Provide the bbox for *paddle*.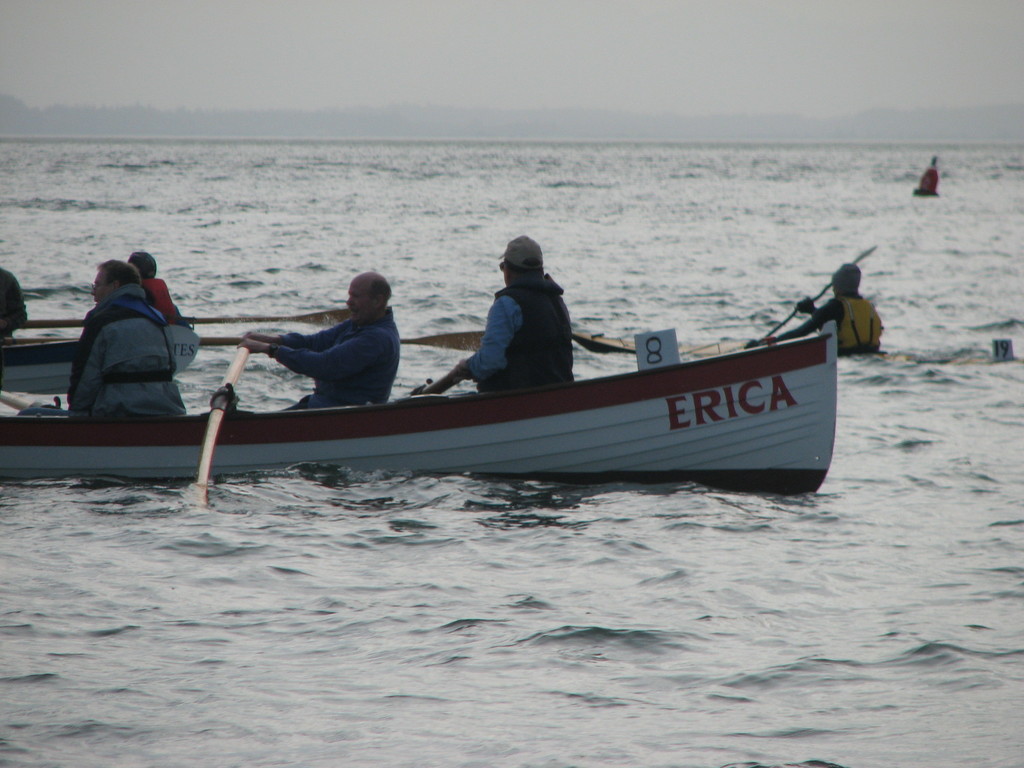
[left=187, top=344, right=250, bottom=506].
